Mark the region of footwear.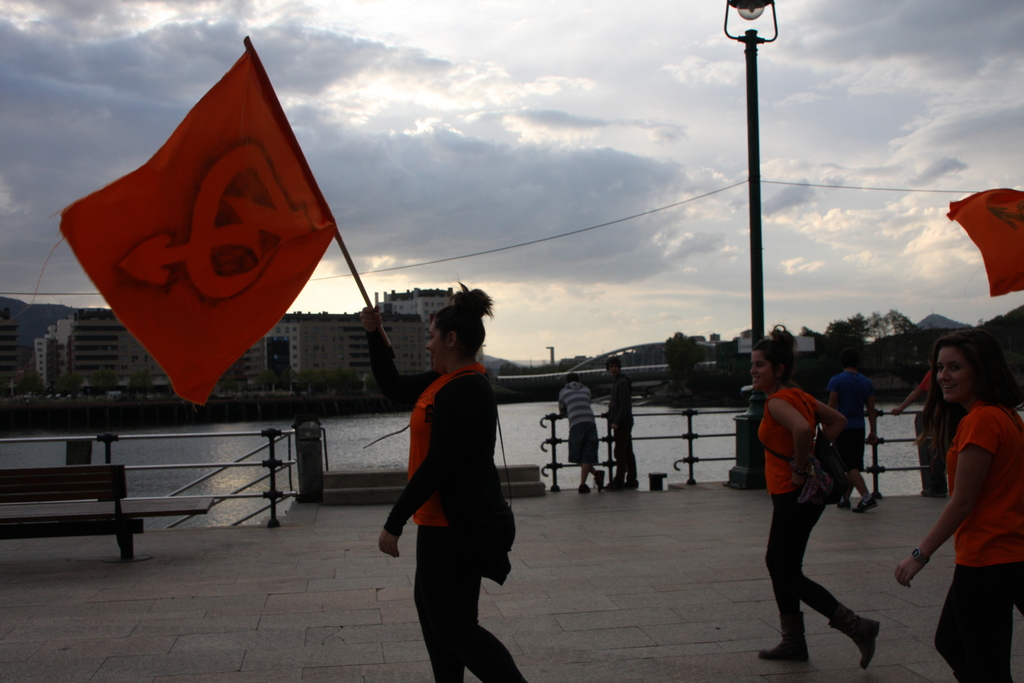
Region: (625,484,637,488).
